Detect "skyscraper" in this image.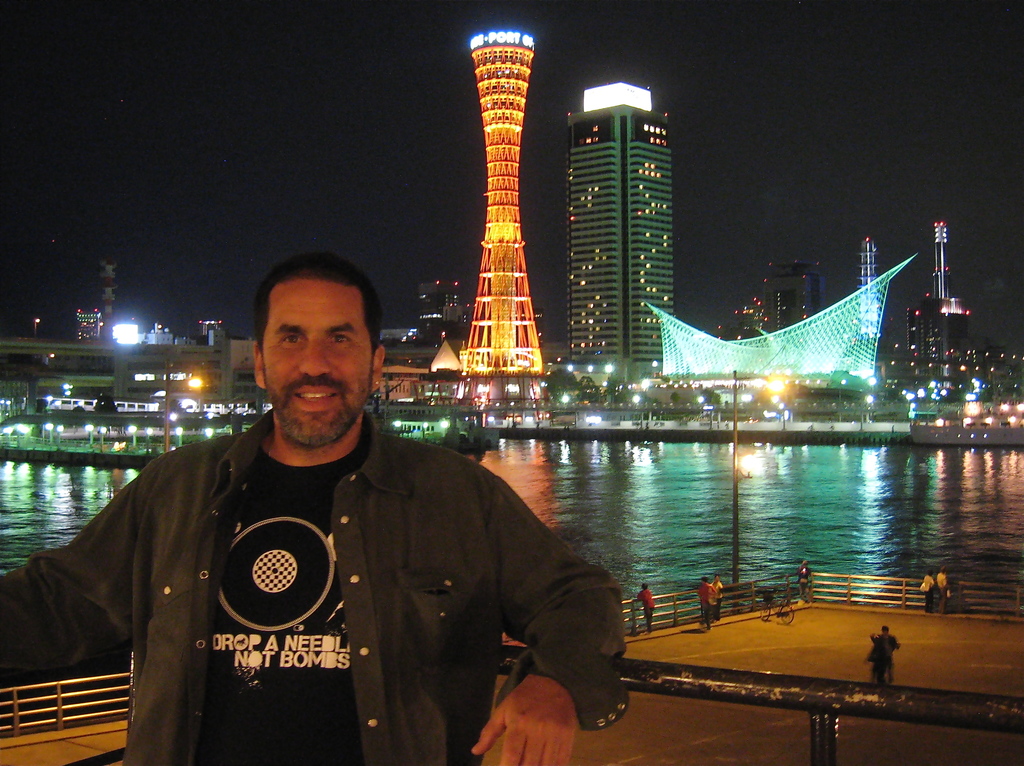
Detection: left=544, top=47, right=695, bottom=406.
